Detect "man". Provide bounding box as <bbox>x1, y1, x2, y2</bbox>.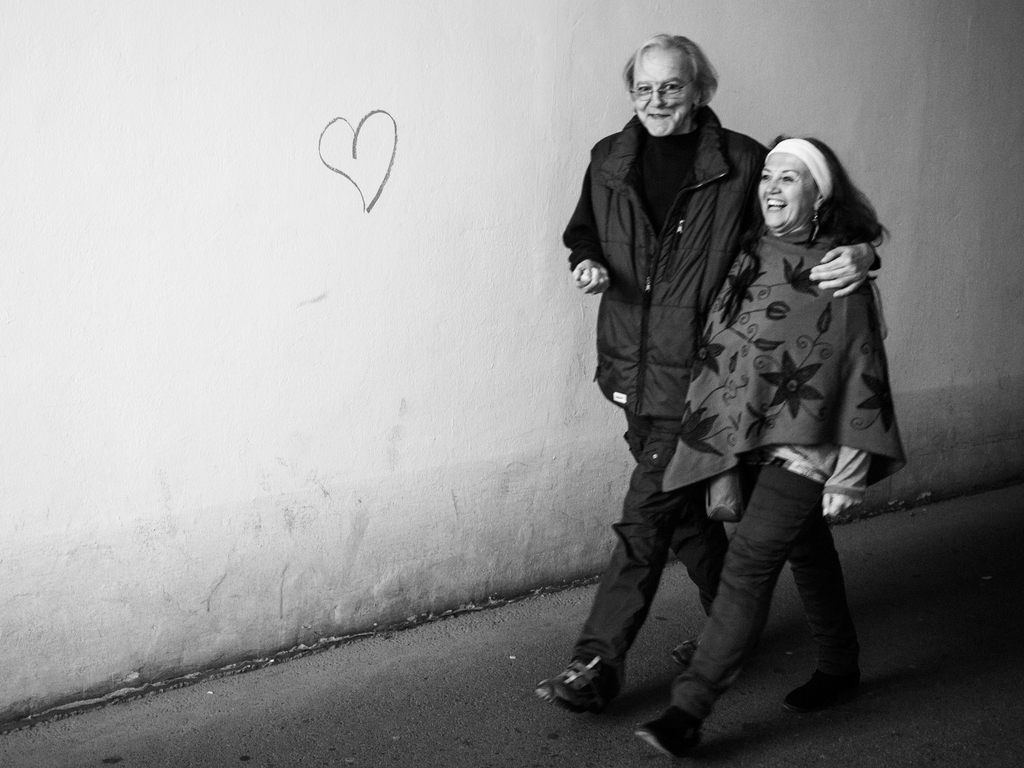
<bbox>531, 37, 884, 714</bbox>.
